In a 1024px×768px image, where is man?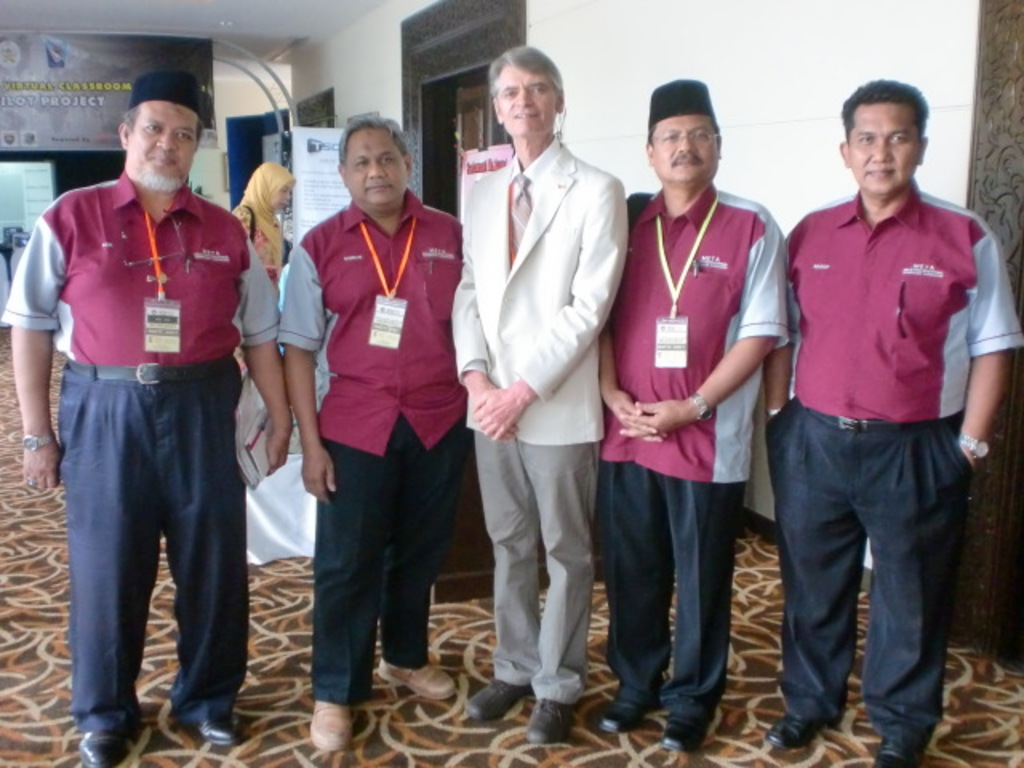
[446,45,629,742].
